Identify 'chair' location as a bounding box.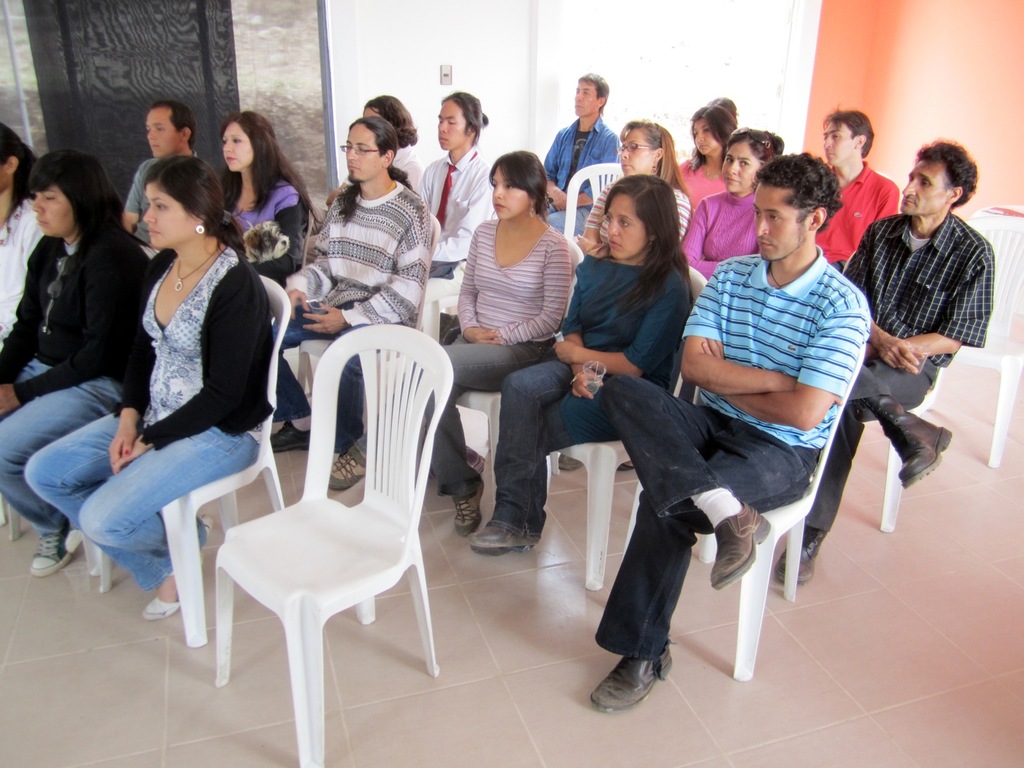
289, 212, 444, 401.
